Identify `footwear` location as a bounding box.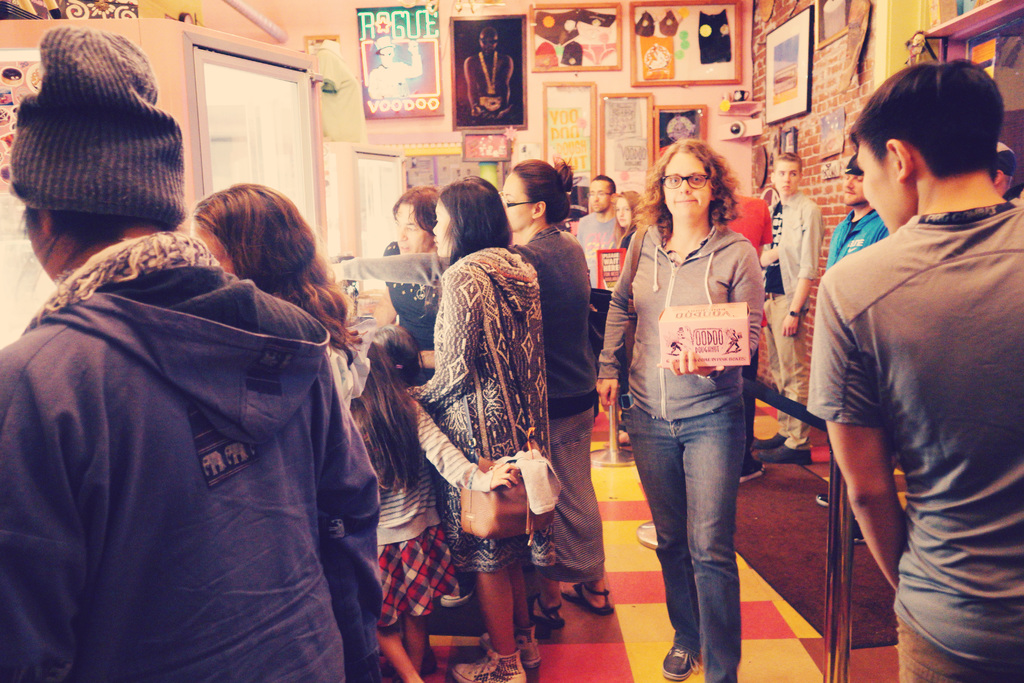
[x1=855, y1=520, x2=864, y2=543].
